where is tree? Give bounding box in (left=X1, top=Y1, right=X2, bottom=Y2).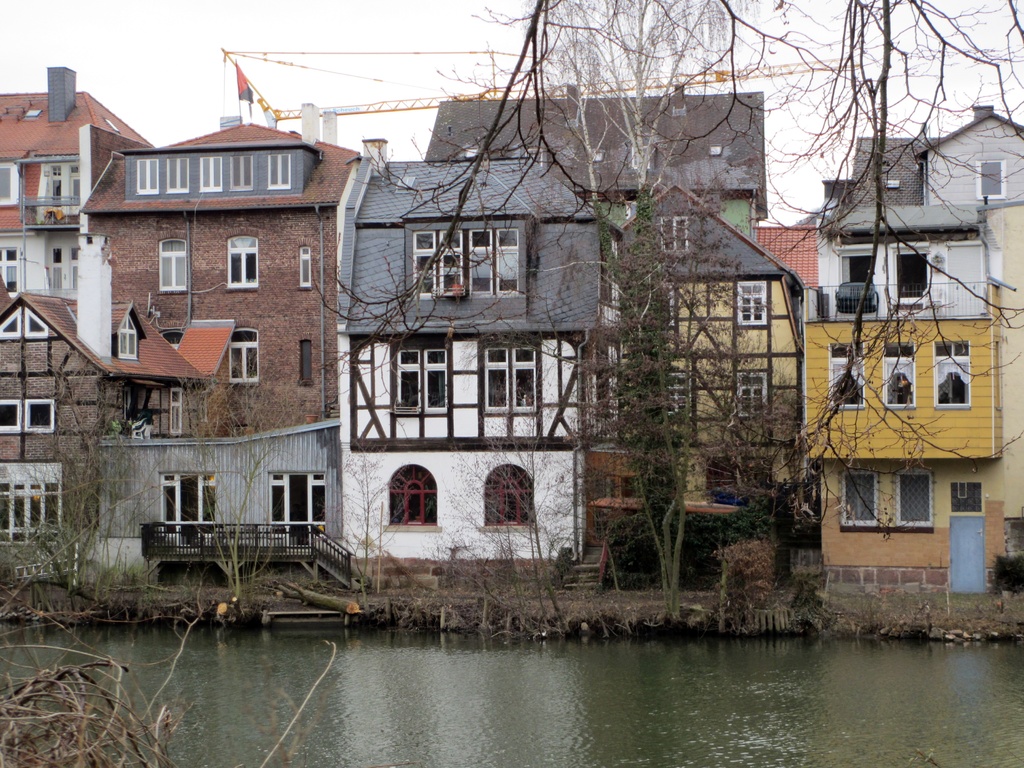
(left=0, top=351, right=166, bottom=611).
